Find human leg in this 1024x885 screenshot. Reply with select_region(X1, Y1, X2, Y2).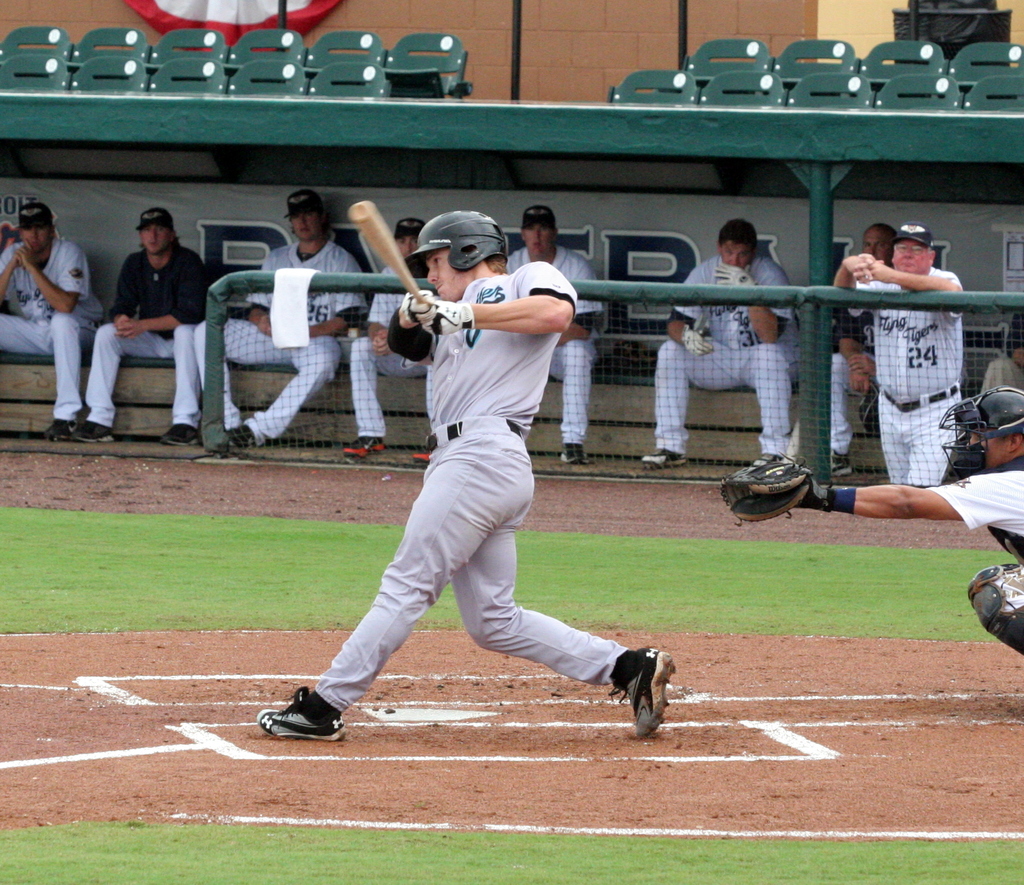
select_region(63, 320, 163, 445).
